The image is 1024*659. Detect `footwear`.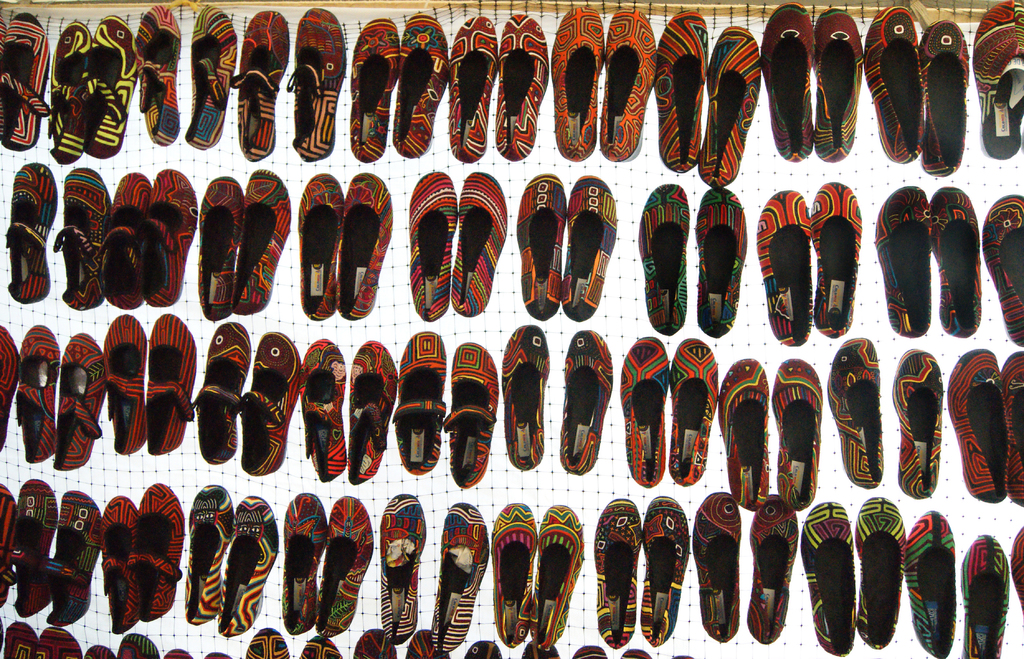
Detection: bbox=[102, 172, 152, 311].
